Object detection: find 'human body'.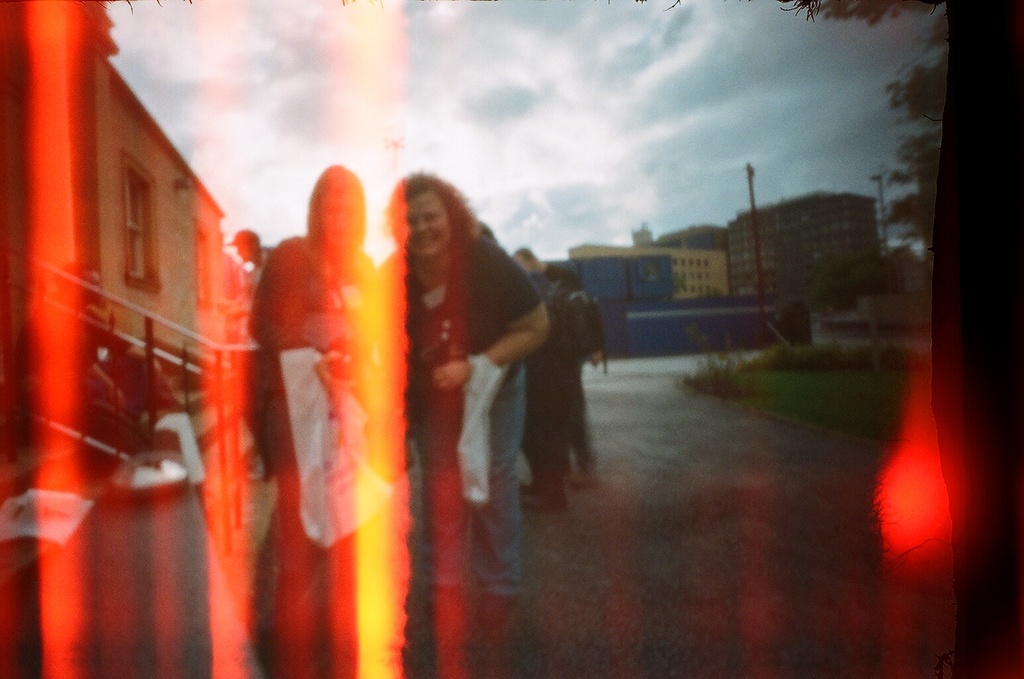
<region>386, 164, 587, 561</region>.
